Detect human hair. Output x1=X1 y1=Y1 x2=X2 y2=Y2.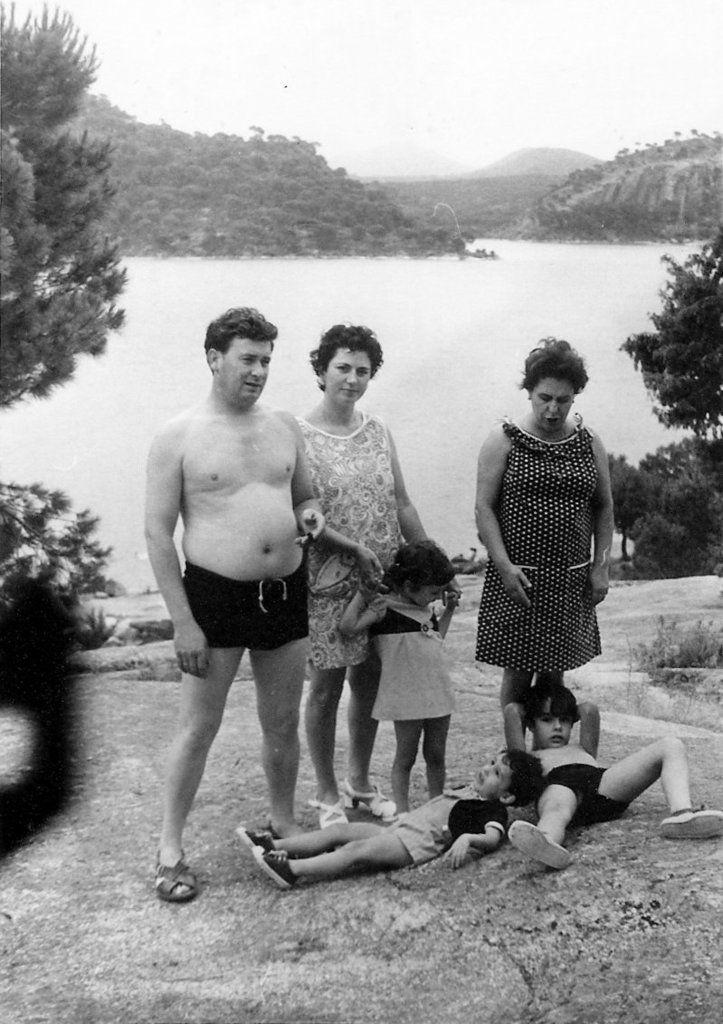
x1=308 y1=319 x2=391 y2=394.
